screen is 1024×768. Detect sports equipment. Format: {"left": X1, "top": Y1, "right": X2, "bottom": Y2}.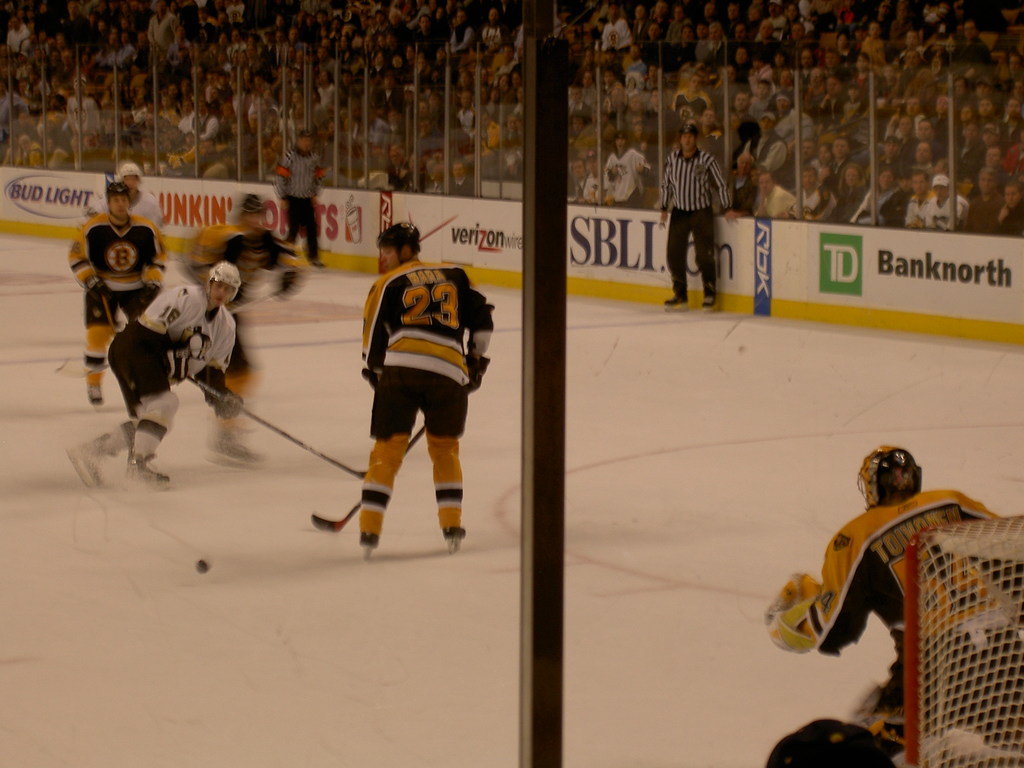
{"left": 175, "top": 376, "right": 366, "bottom": 481}.
